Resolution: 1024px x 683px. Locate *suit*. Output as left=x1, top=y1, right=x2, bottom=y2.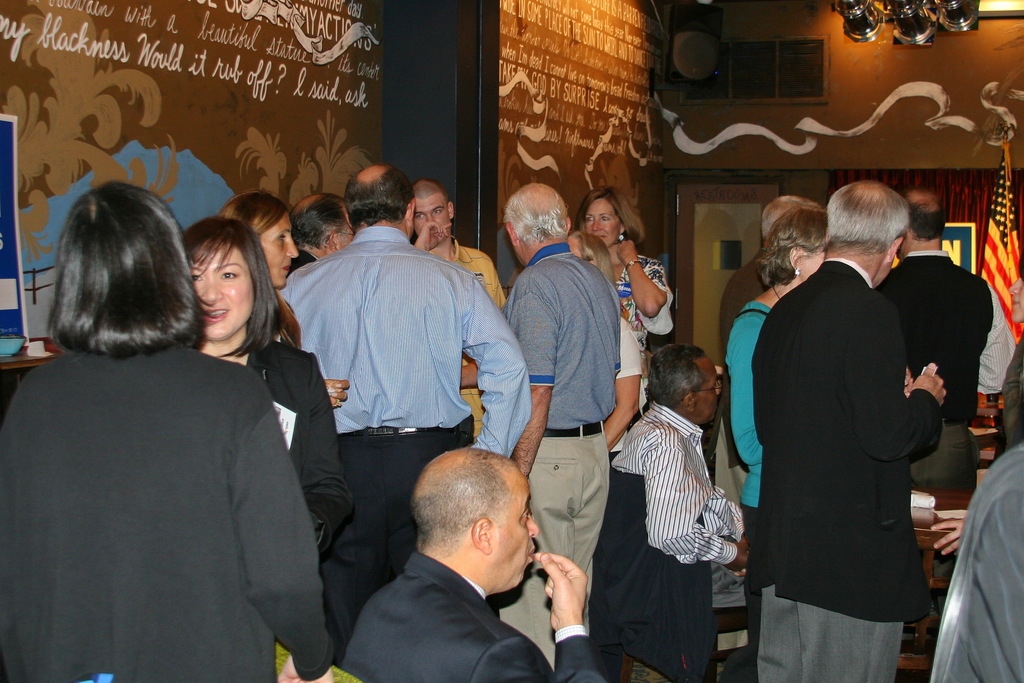
left=742, top=180, right=963, bottom=670.
